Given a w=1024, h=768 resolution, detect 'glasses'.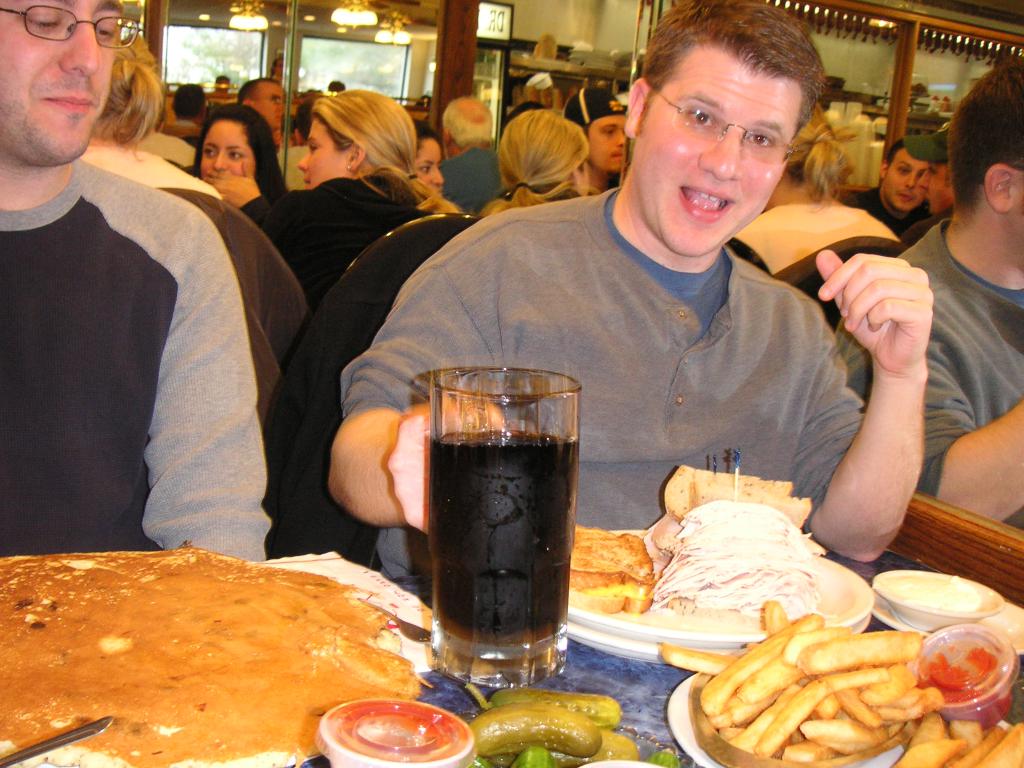
<bbox>250, 93, 285, 106</bbox>.
